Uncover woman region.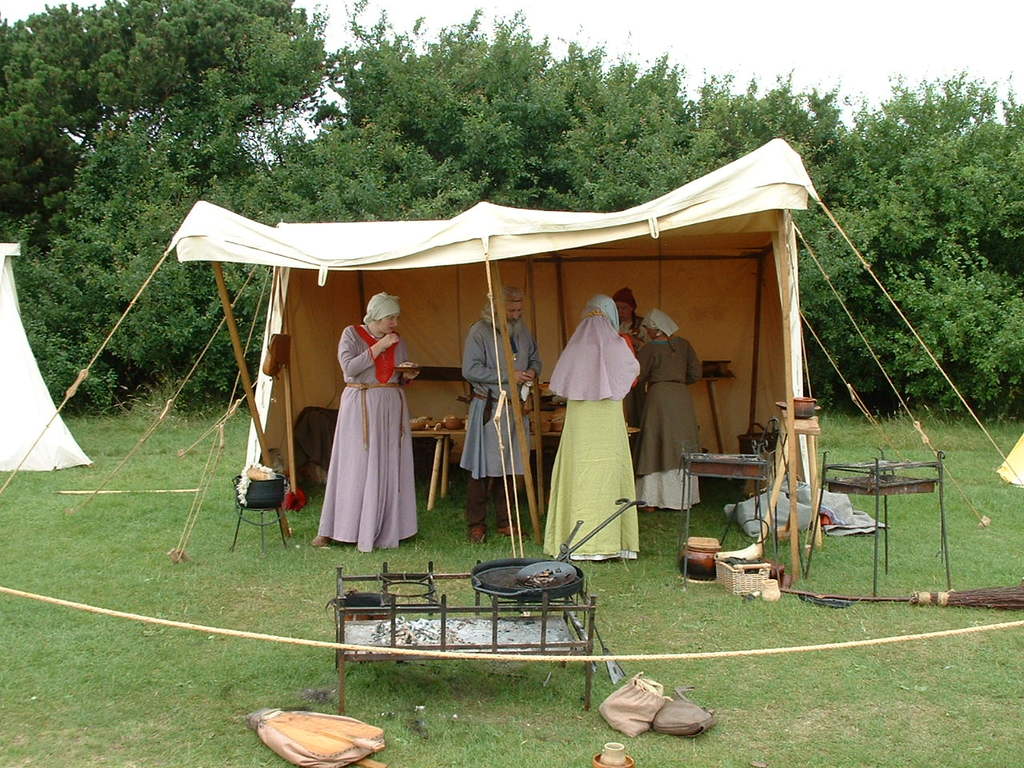
Uncovered: [539, 294, 653, 565].
